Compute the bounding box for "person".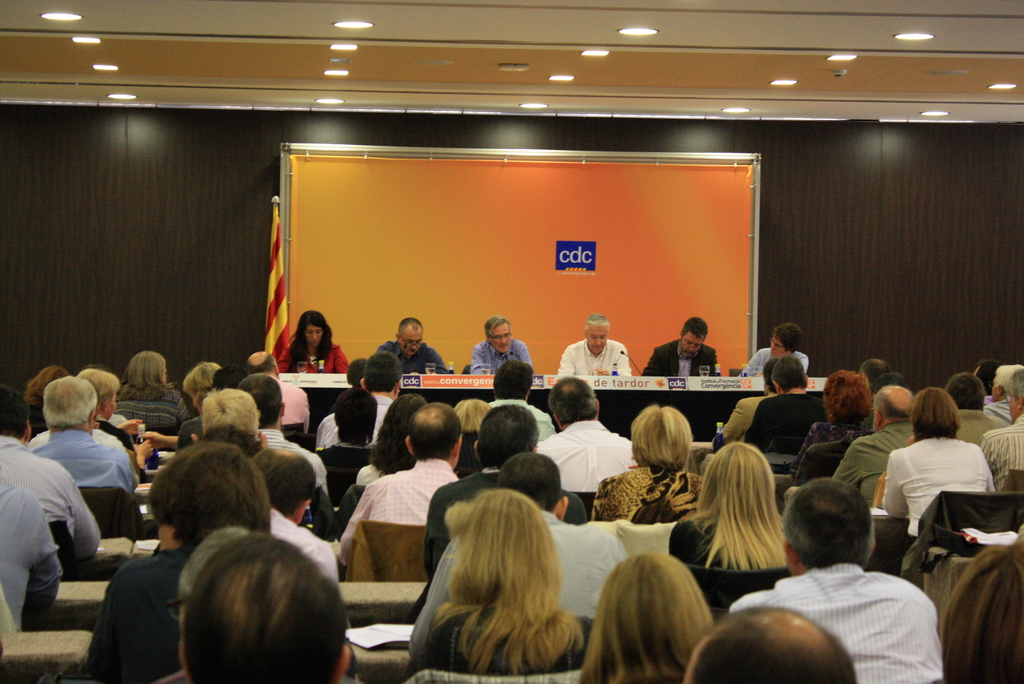
(982,366,1023,420).
